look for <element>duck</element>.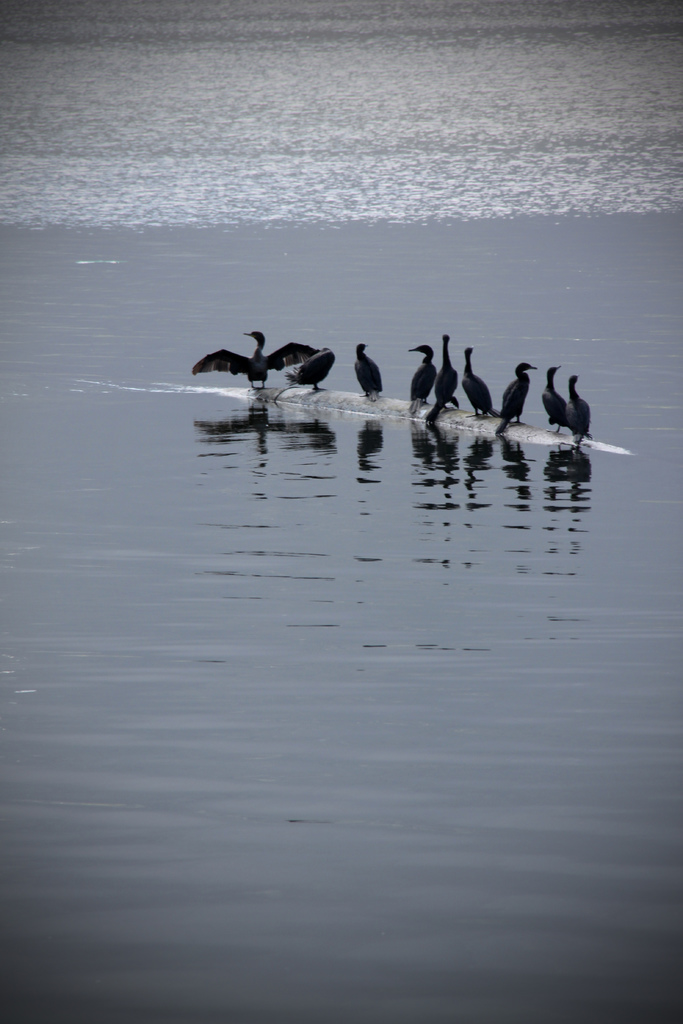
Found: 534 364 566 430.
